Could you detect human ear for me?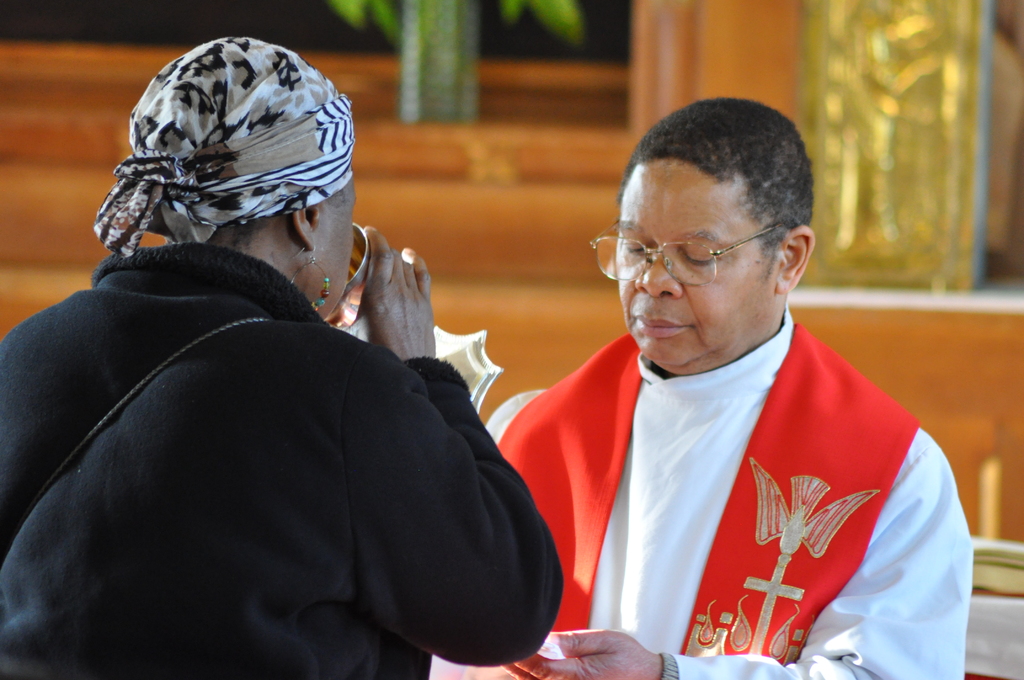
Detection result: 296,201,323,247.
